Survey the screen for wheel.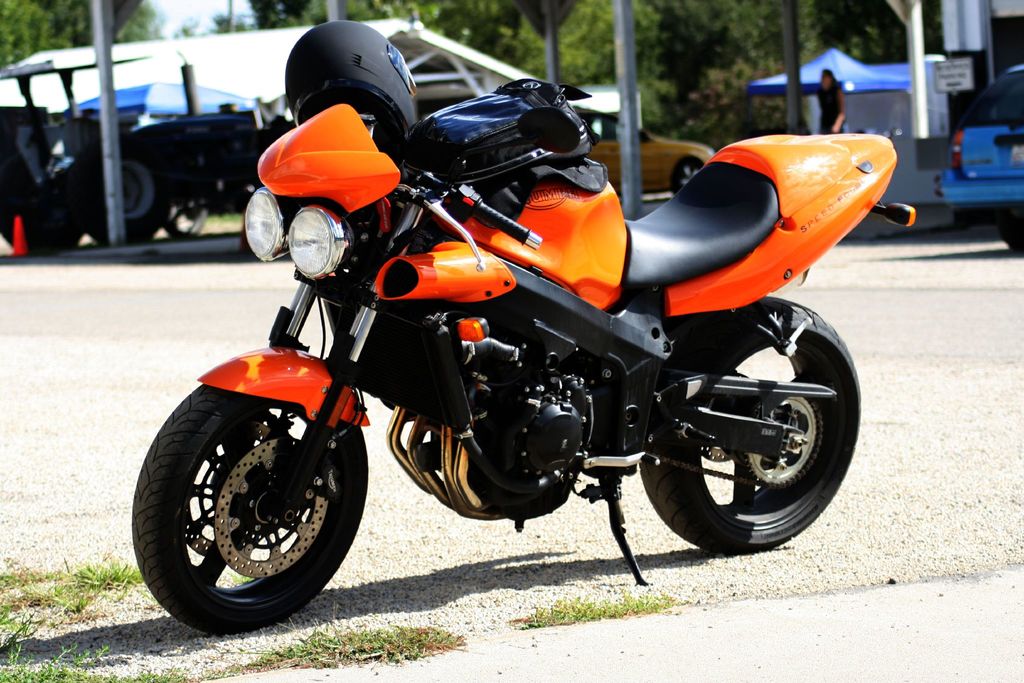
Survey found: box(131, 373, 369, 633).
